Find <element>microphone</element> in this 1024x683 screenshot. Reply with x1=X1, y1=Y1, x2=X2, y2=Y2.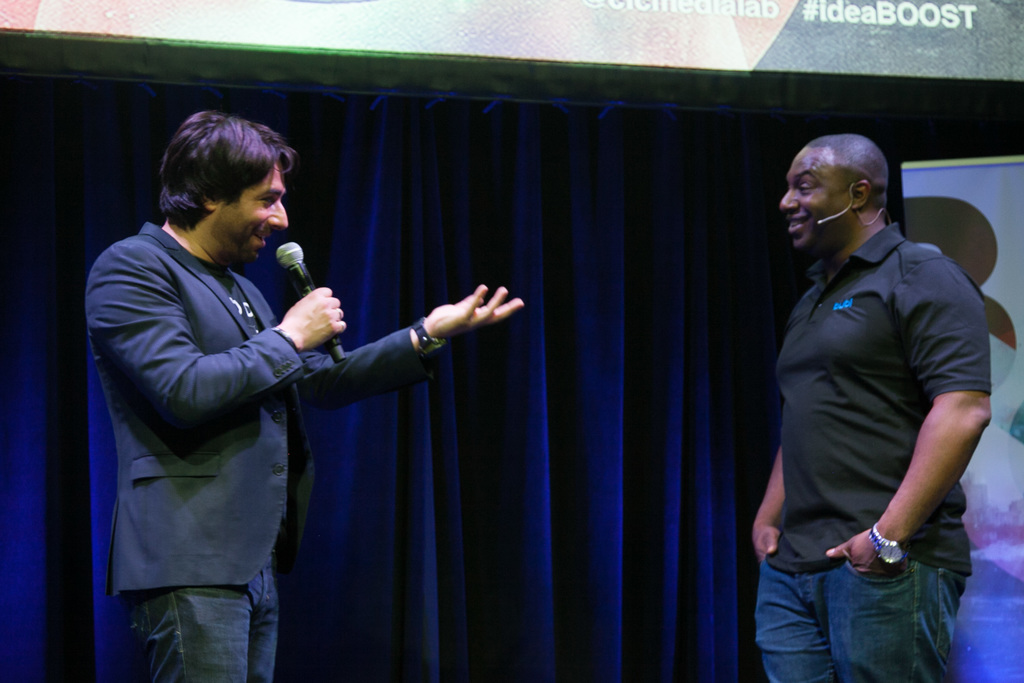
x1=257, y1=243, x2=338, y2=318.
